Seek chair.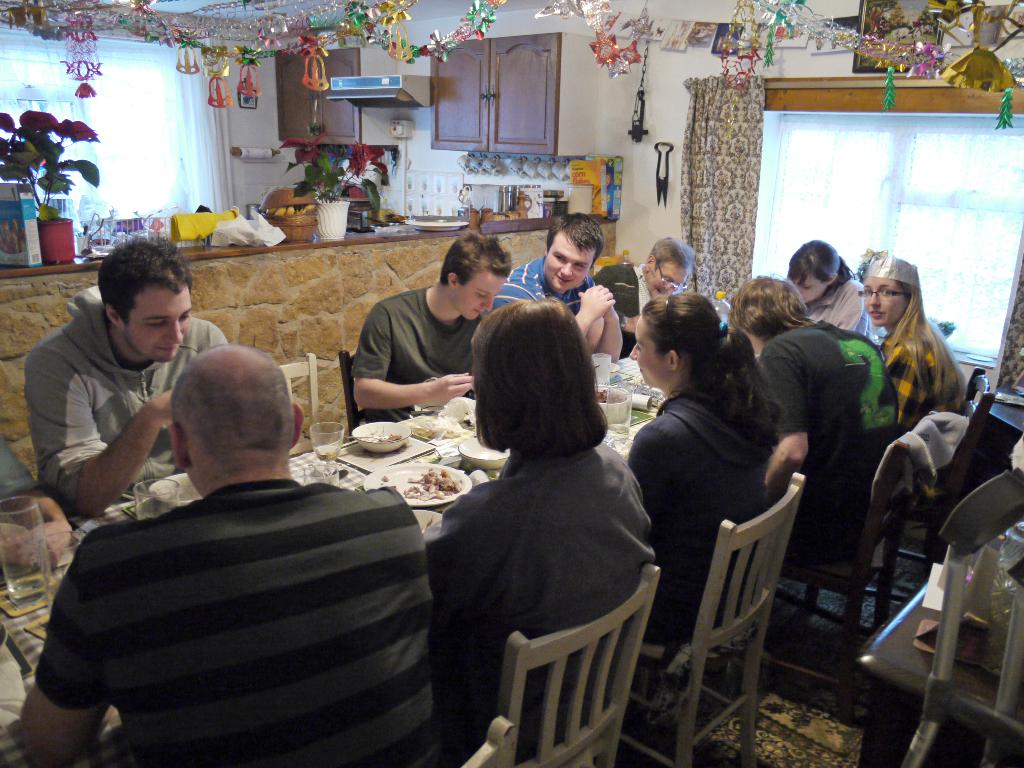
pyautogui.locateOnScreen(634, 488, 815, 758).
